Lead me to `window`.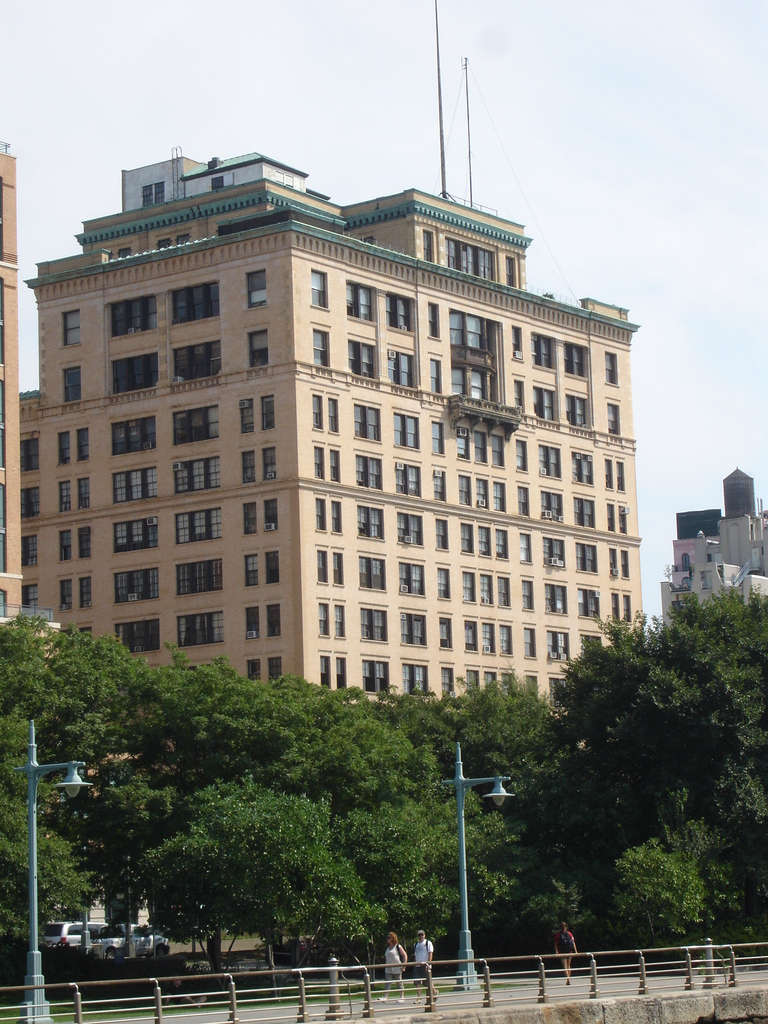
Lead to Rect(303, 266, 324, 305).
